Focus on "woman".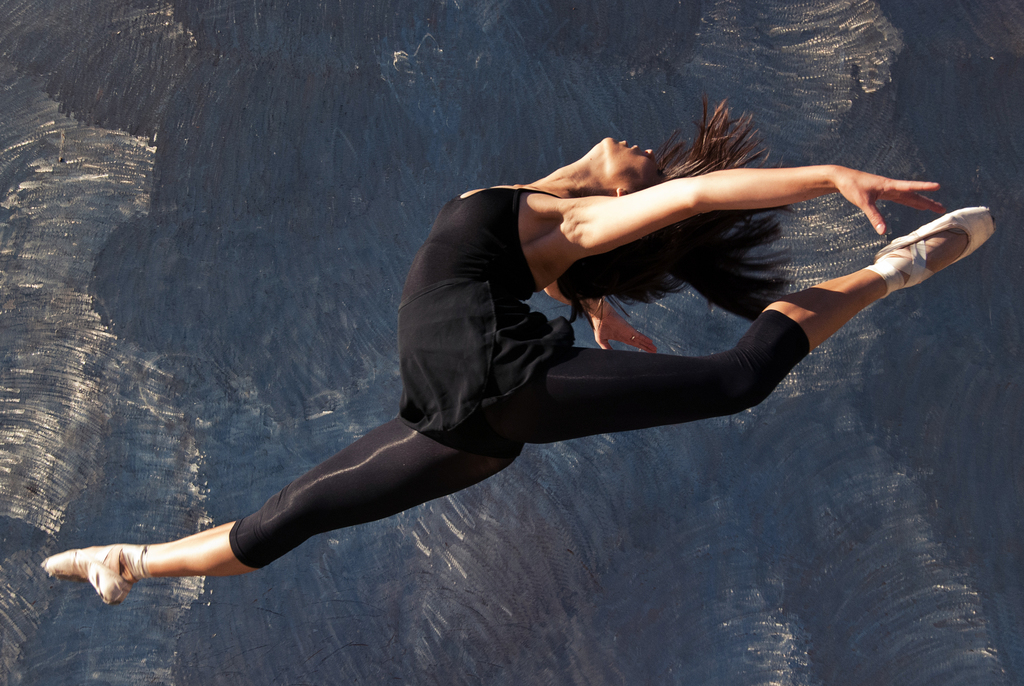
Focused at (52,87,997,606).
